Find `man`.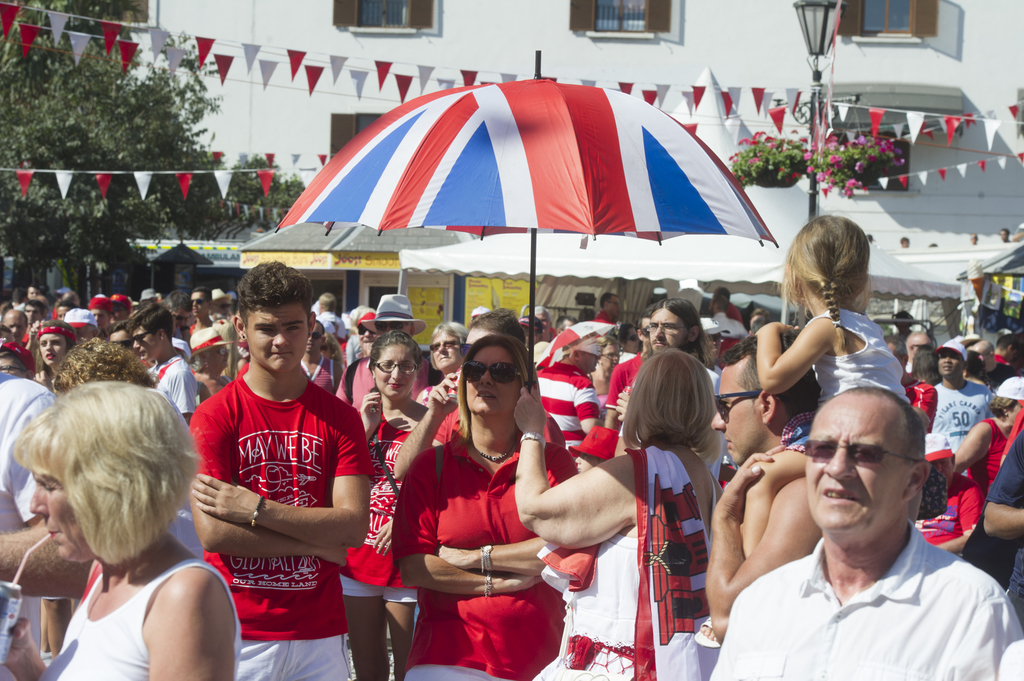
crop(709, 335, 827, 644).
